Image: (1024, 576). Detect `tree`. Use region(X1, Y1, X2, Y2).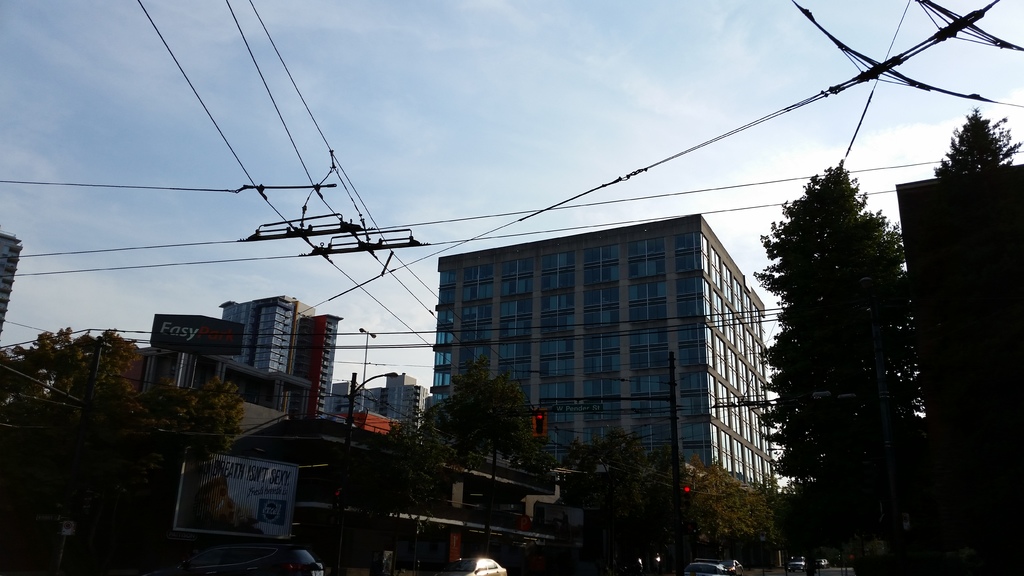
region(1, 328, 246, 575).
